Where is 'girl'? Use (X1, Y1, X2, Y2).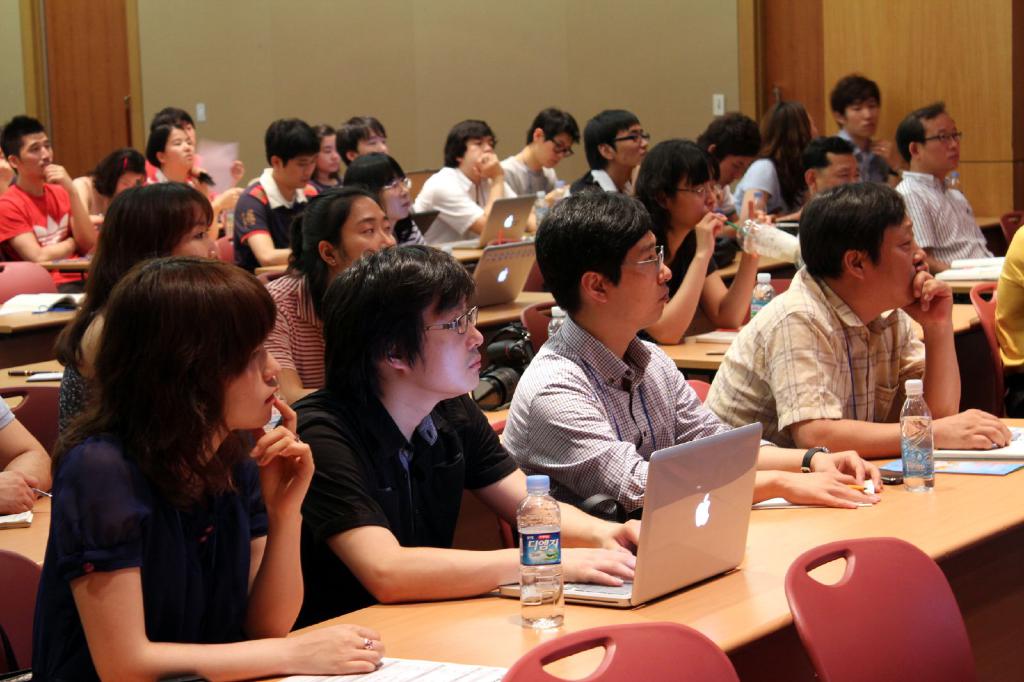
(36, 257, 387, 681).
